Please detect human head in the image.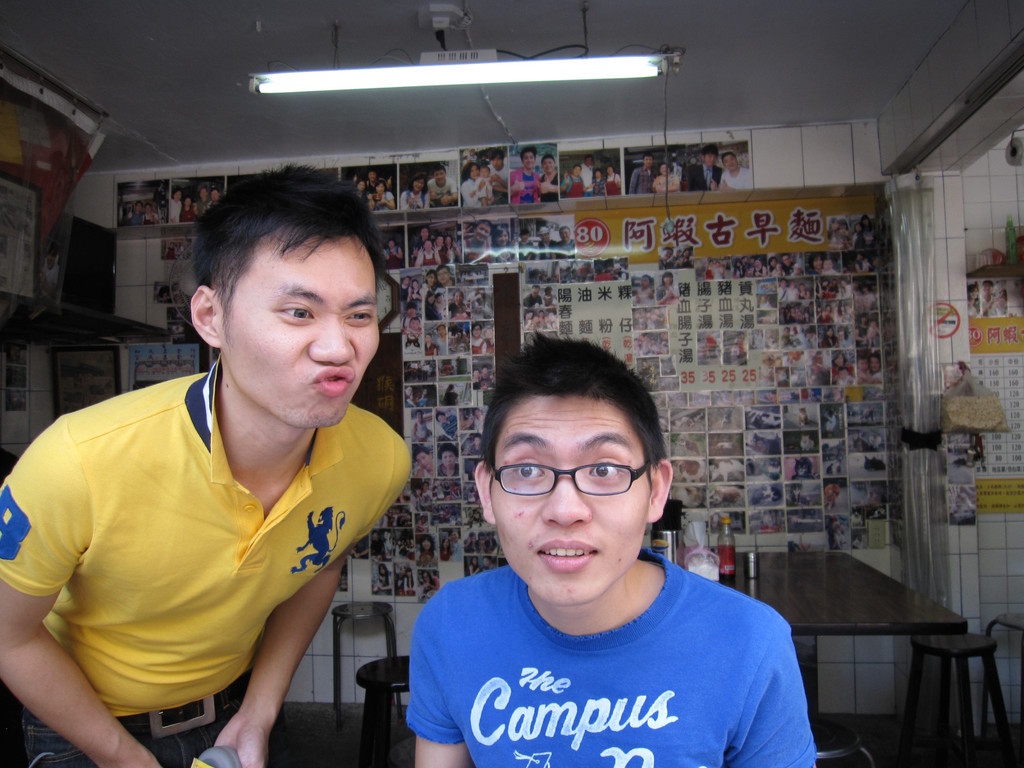
bbox=[595, 170, 603, 179].
